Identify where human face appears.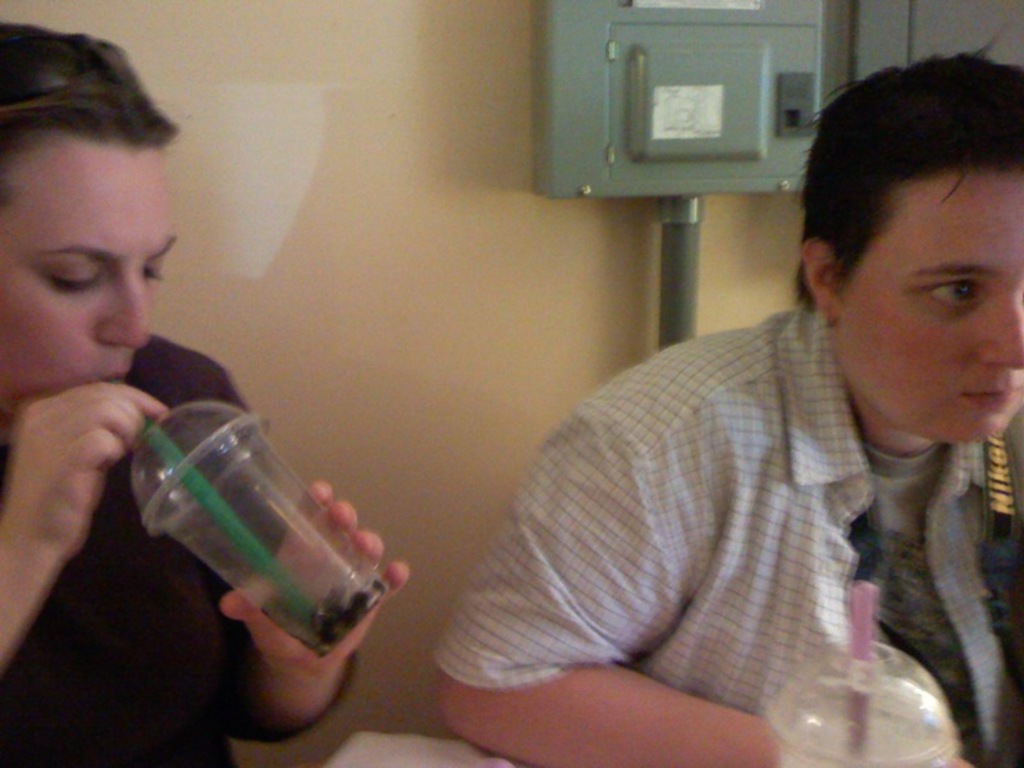
Appears at {"x1": 0, "y1": 125, "x2": 178, "y2": 439}.
